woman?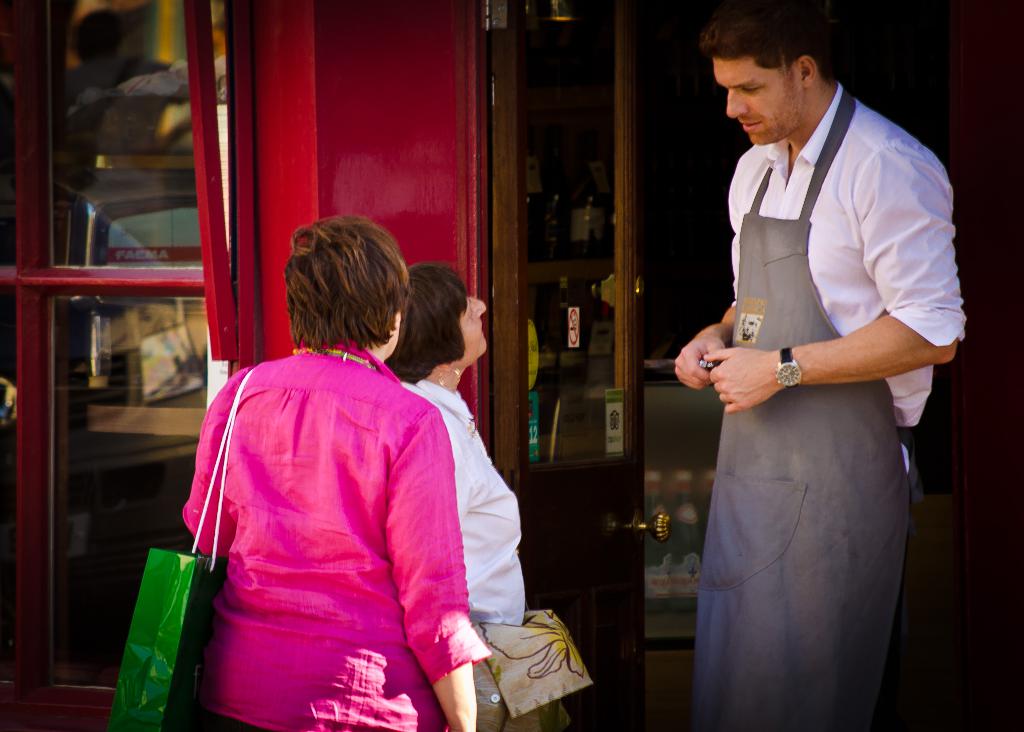
locate(171, 218, 503, 731)
